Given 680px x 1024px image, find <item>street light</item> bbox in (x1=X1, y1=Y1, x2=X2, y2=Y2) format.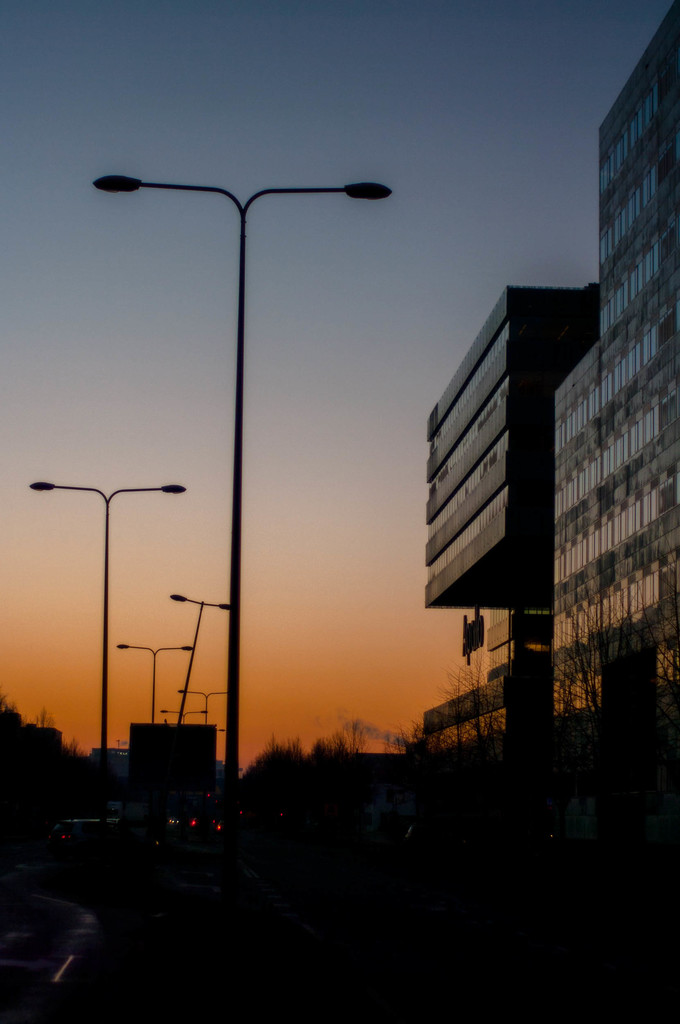
(x1=93, y1=149, x2=399, y2=899).
